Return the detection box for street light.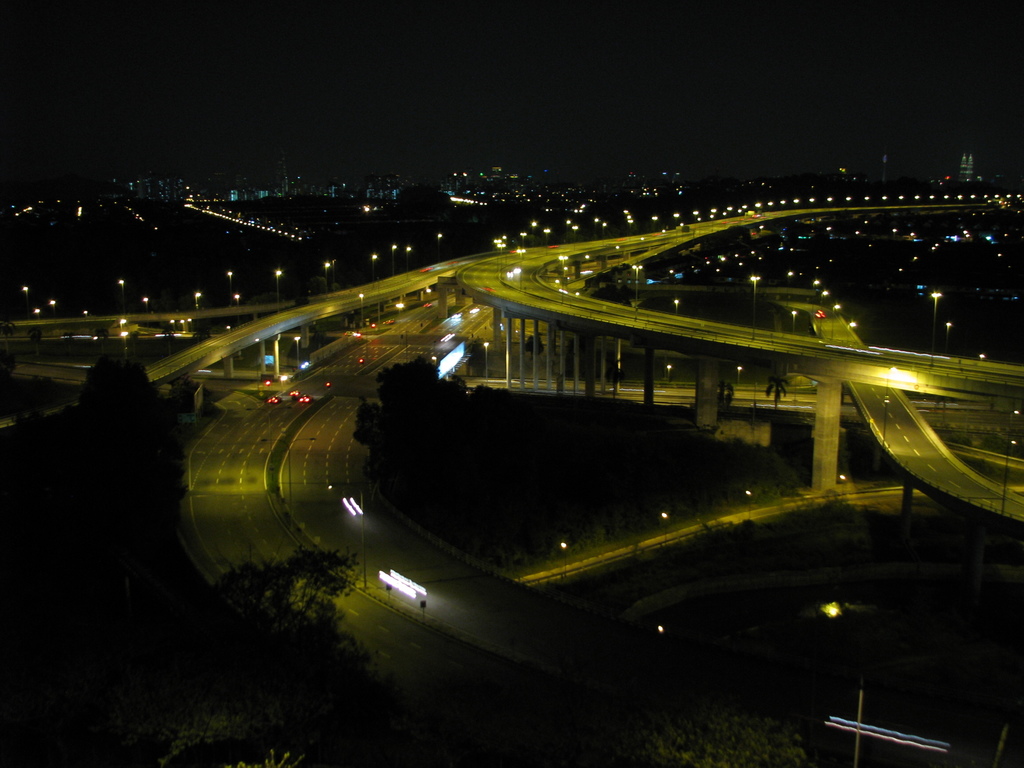
x1=517 y1=230 x2=528 y2=243.
